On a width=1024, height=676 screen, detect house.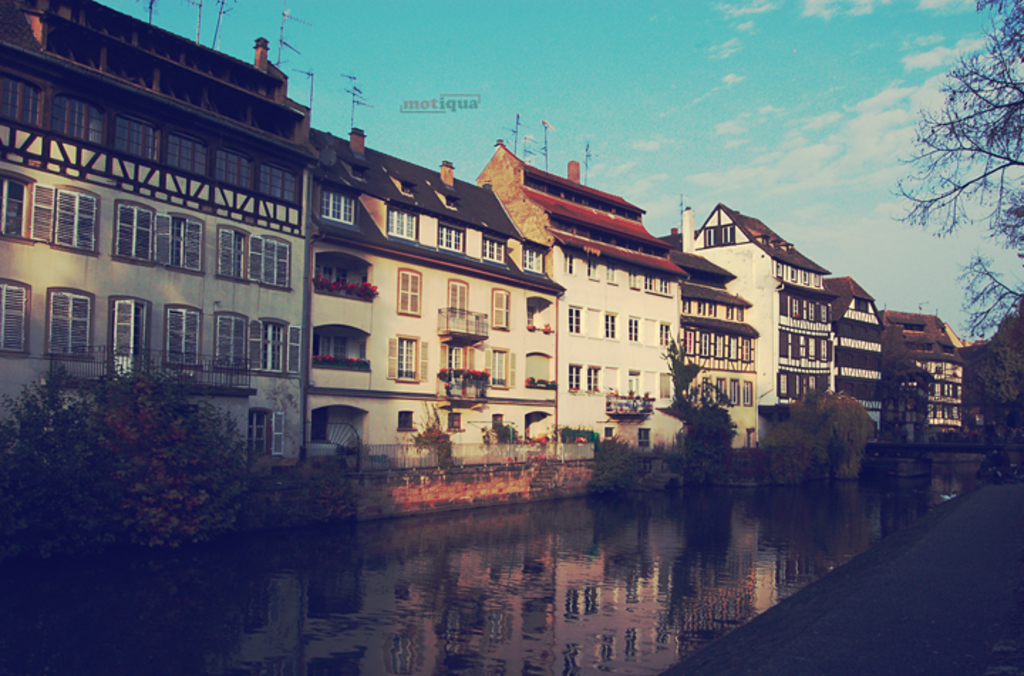
box(475, 147, 684, 458).
